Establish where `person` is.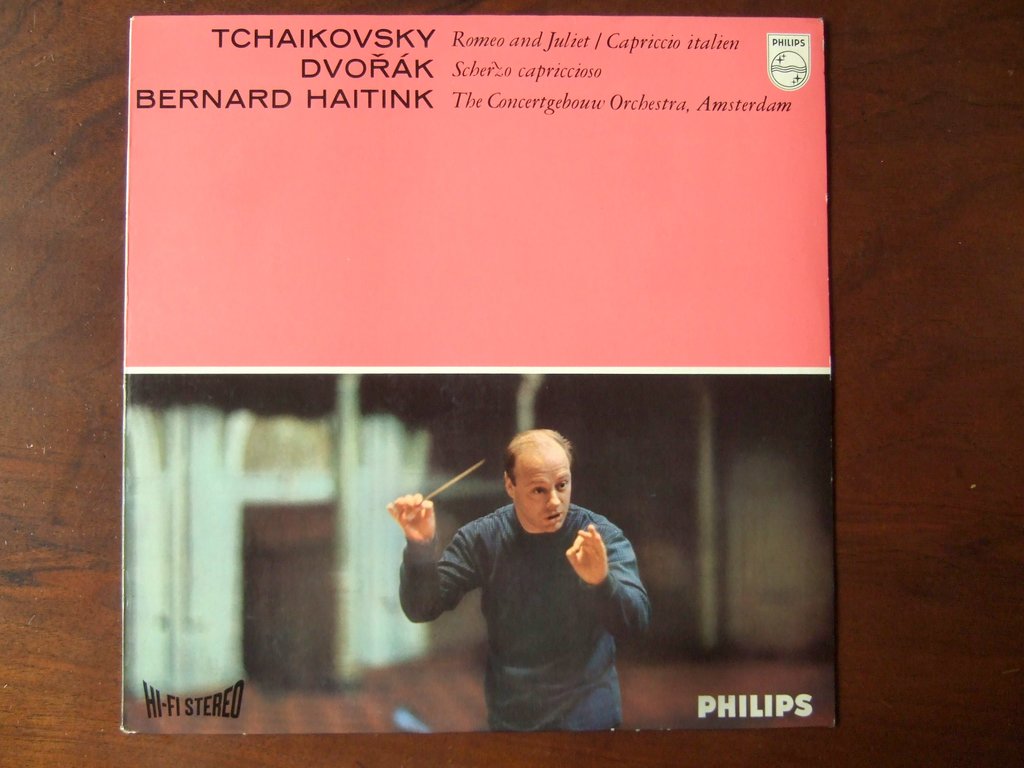
Established at rect(400, 422, 648, 751).
